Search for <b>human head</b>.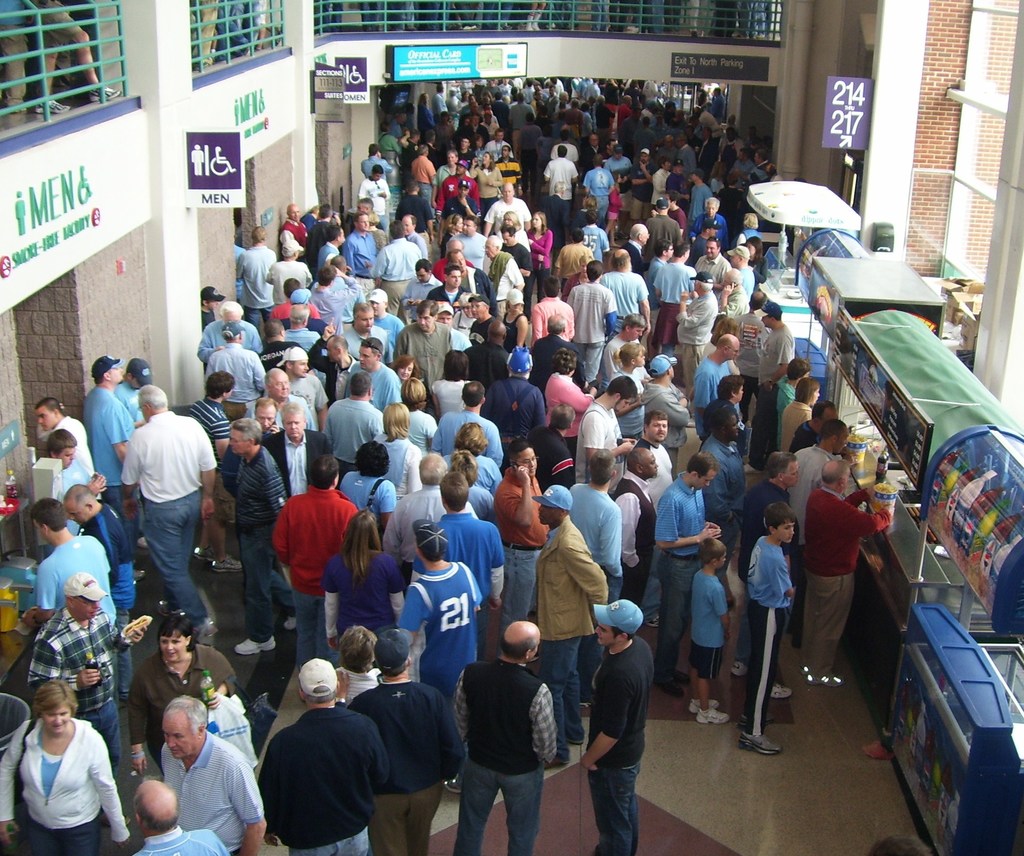
Found at 223,417,262,454.
